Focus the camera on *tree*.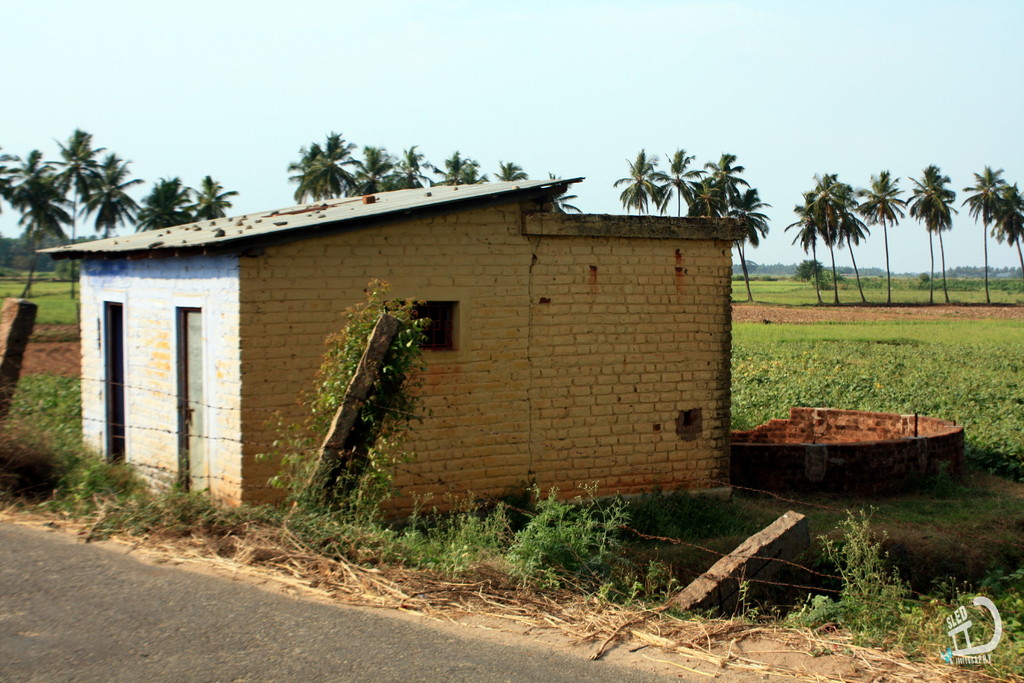
Focus region: 965,157,1002,298.
